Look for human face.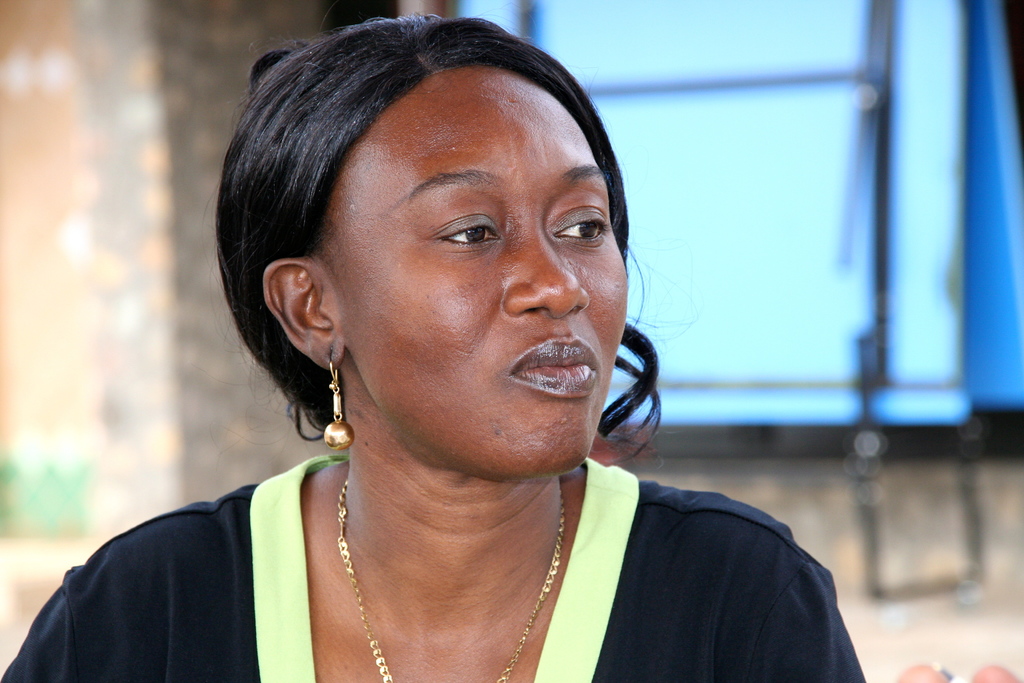
Found: bbox=(330, 57, 630, 471).
